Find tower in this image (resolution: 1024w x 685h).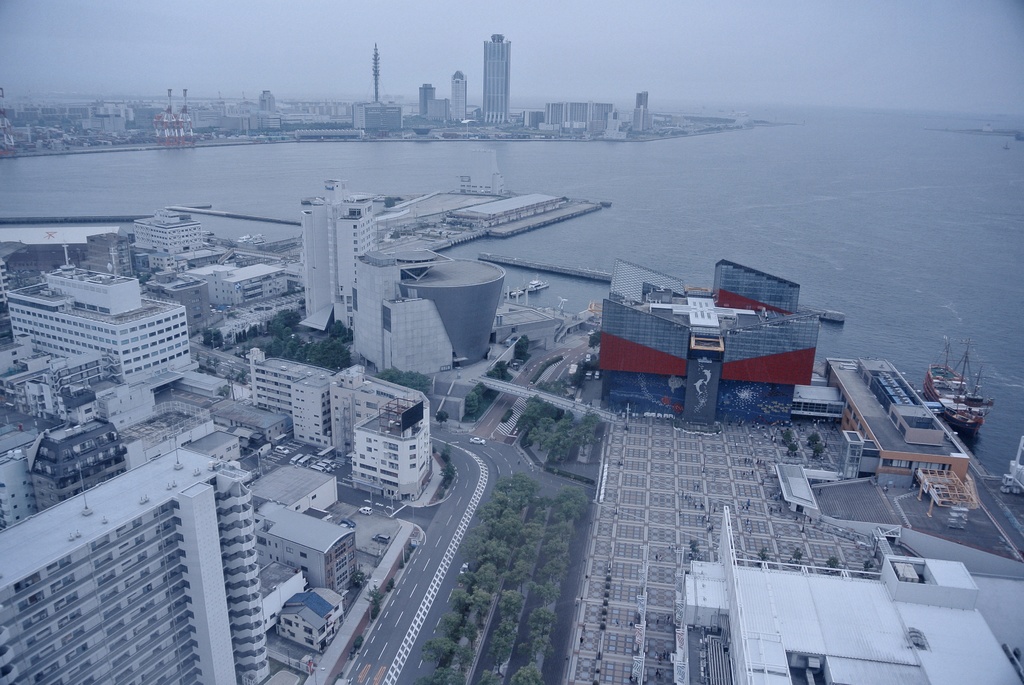
x1=465 y1=20 x2=517 y2=132.
